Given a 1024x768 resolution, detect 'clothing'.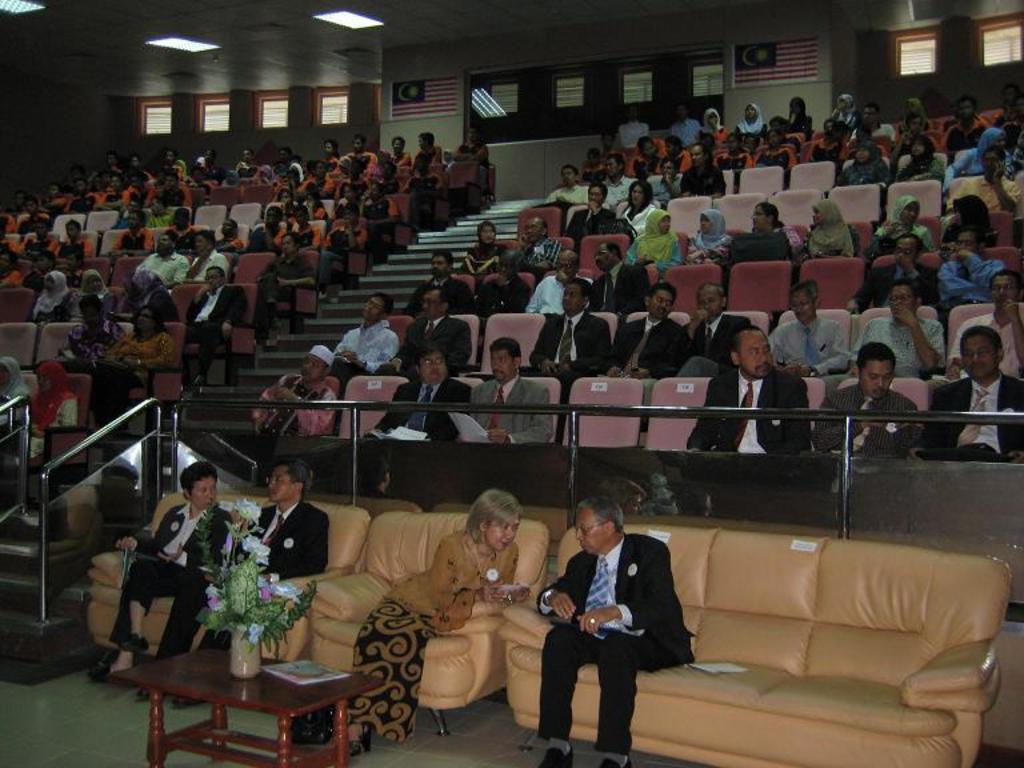
bbox=(859, 255, 947, 311).
